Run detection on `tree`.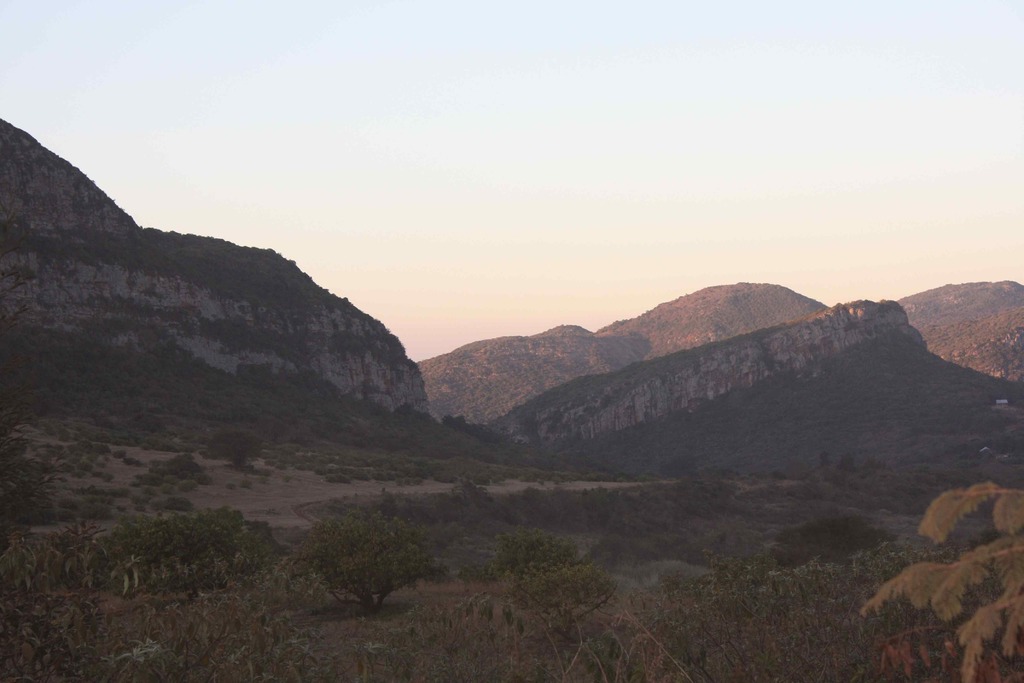
Result: 500, 555, 621, 641.
